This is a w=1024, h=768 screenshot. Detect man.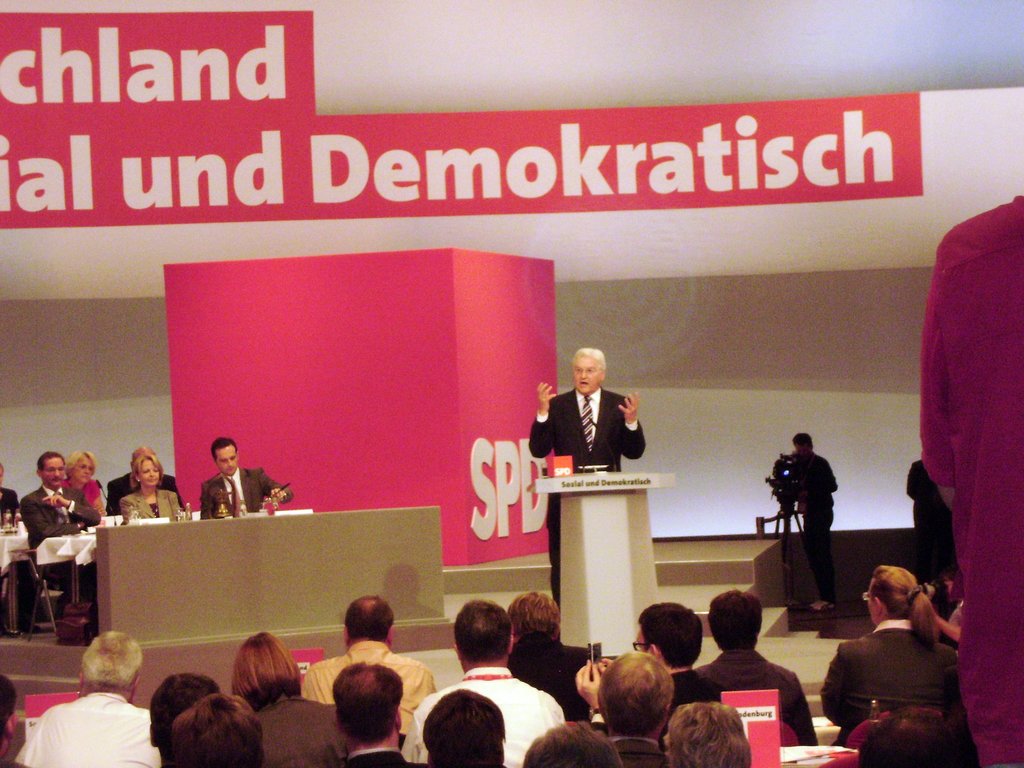
detection(920, 193, 1023, 767).
